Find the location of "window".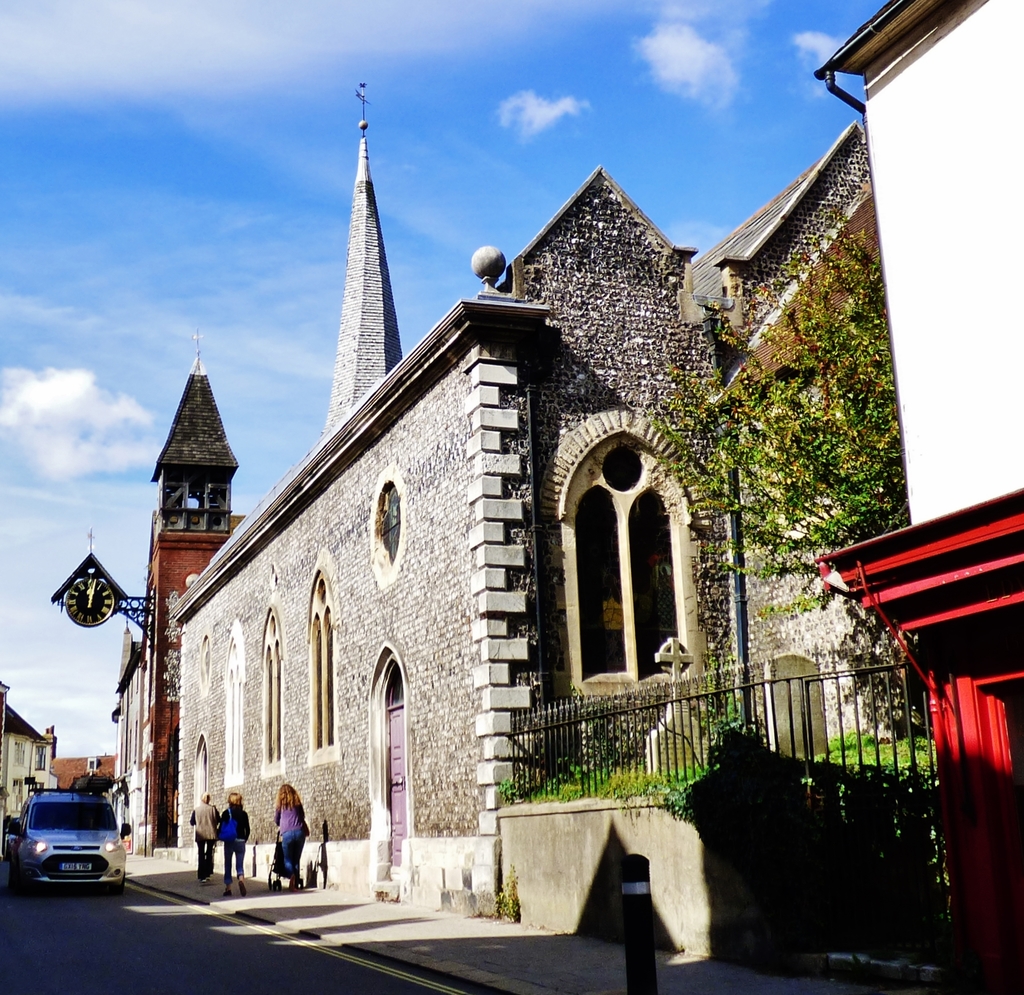
Location: <bbox>374, 486, 411, 553</bbox>.
